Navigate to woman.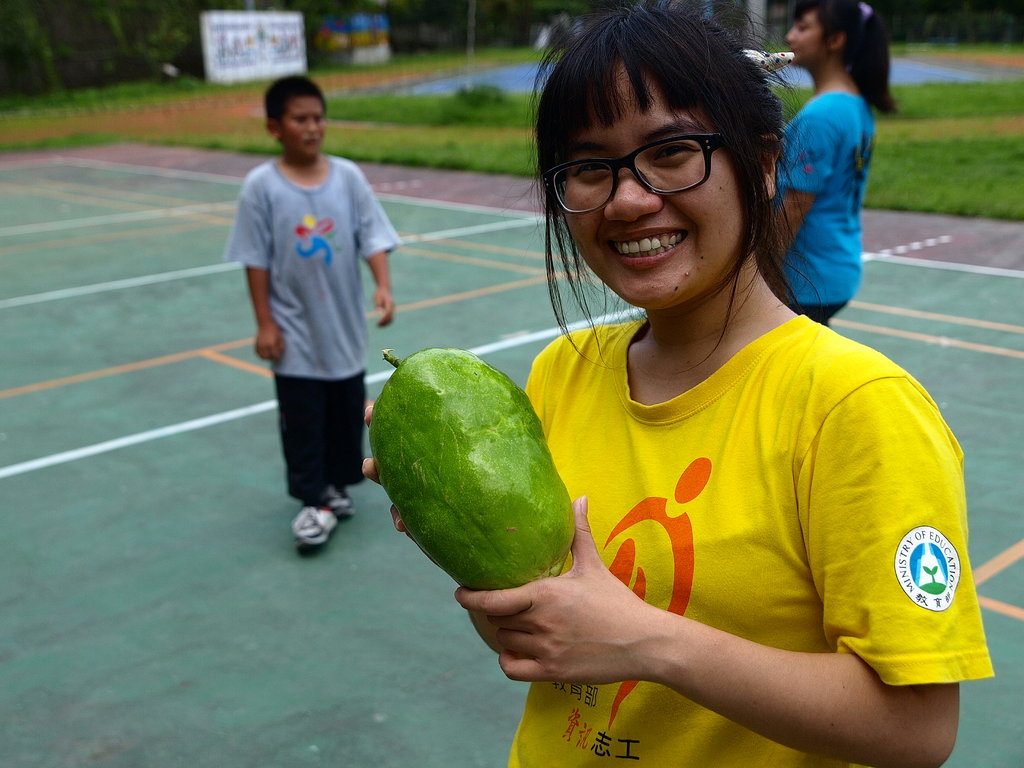
Navigation target: box=[413, 35, 984, 755].
